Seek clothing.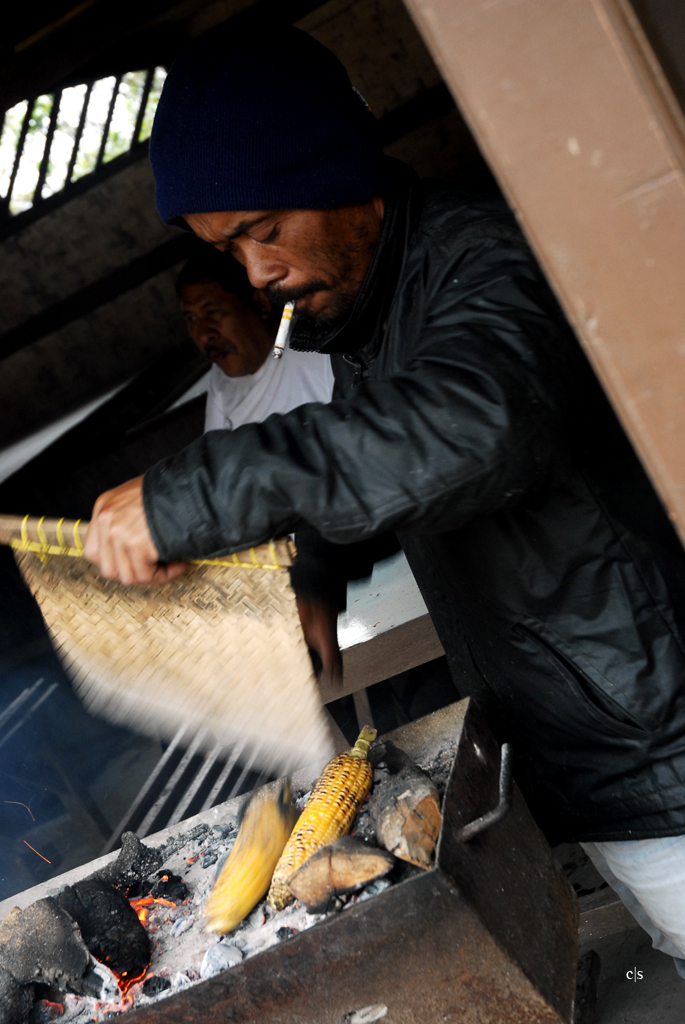
(198, 294, 342, 434).
